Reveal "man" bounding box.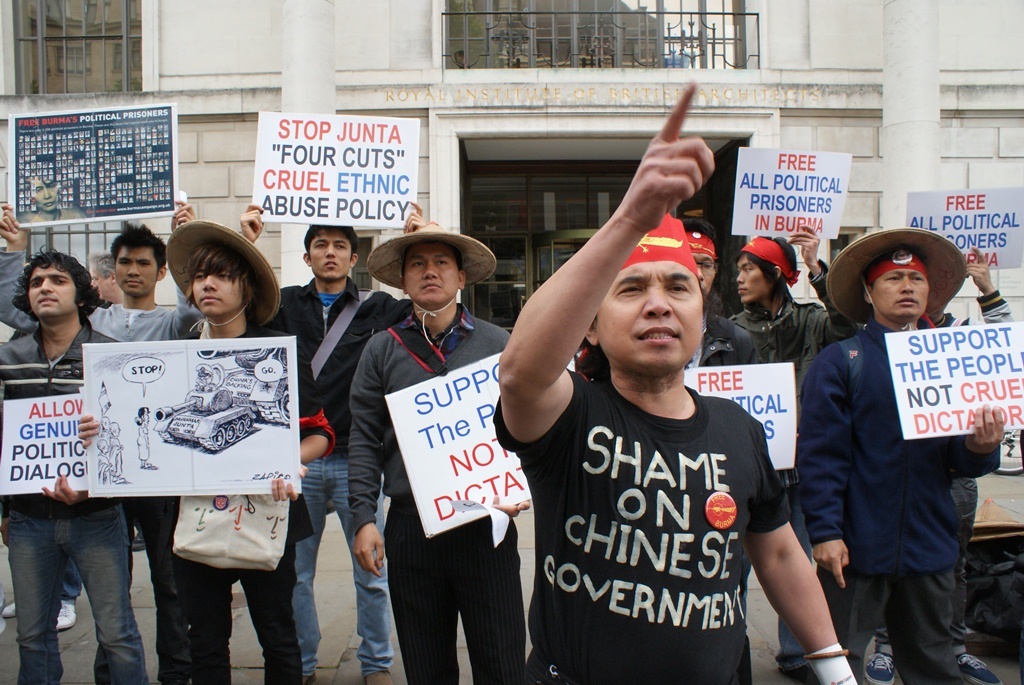
Revealed: pyautogui.locateOnScreen(716, 221, 847, 684).
